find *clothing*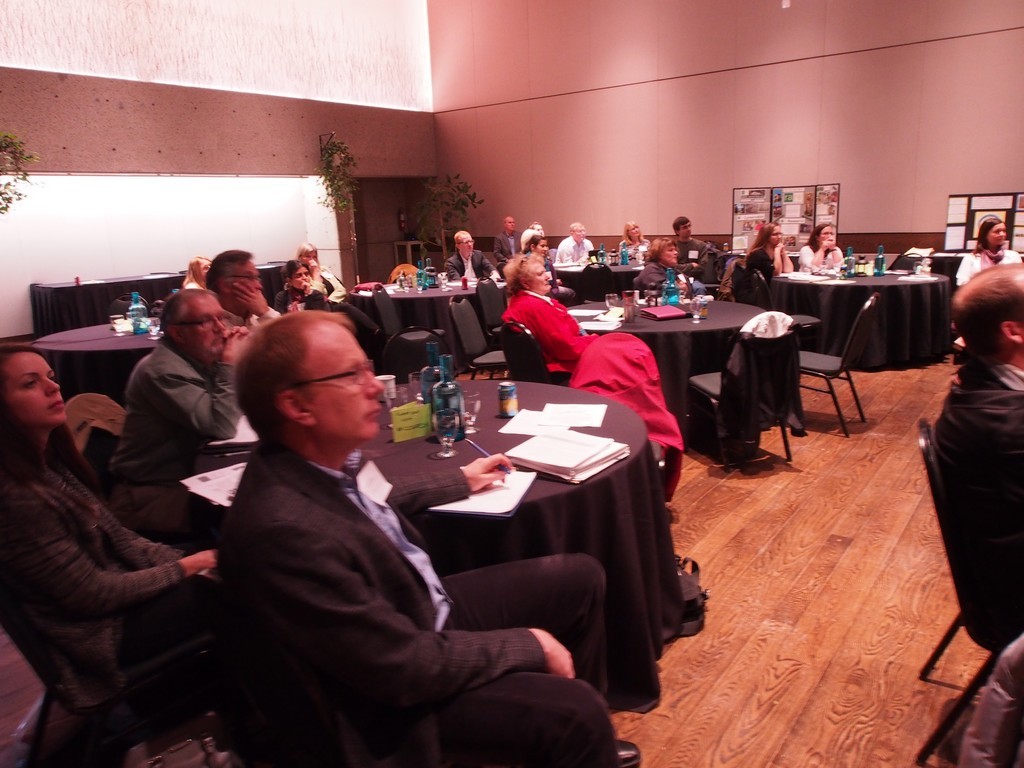
l=224, t=315, r=287, b=329
